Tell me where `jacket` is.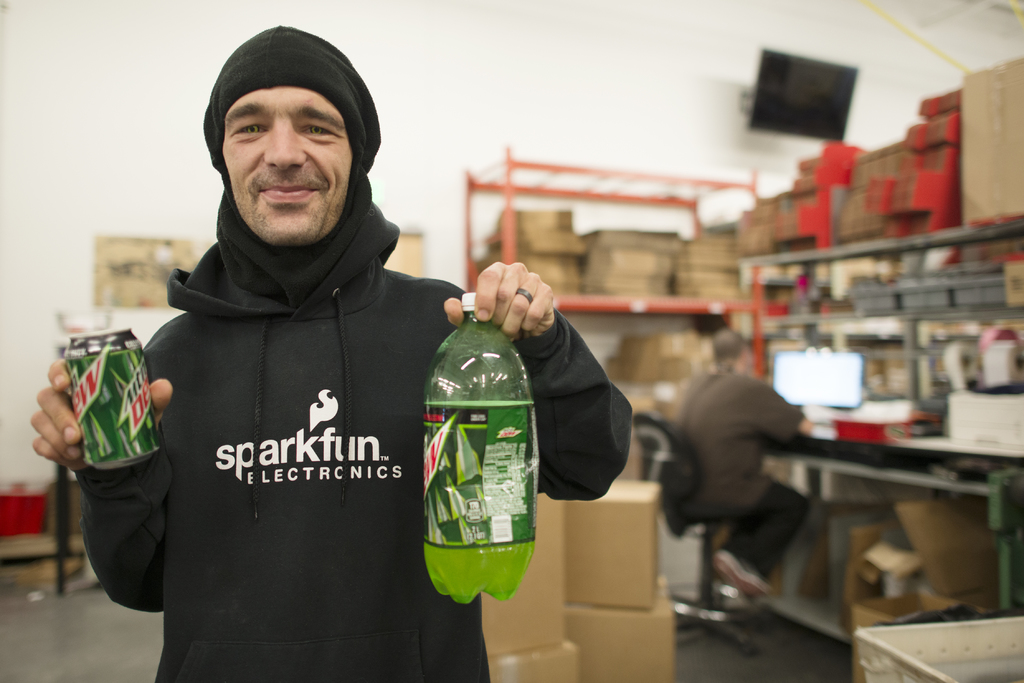
`jacket` is at bbox=(50, 77, 592, 636).
